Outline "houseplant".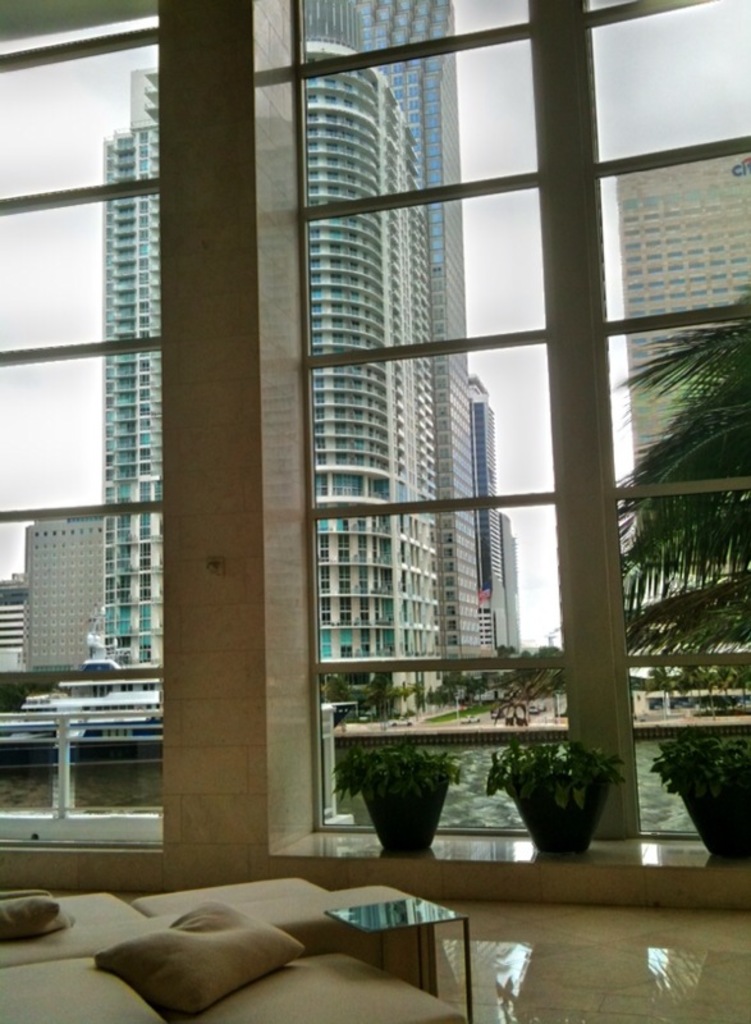
Outline: 481/726/622/869.
